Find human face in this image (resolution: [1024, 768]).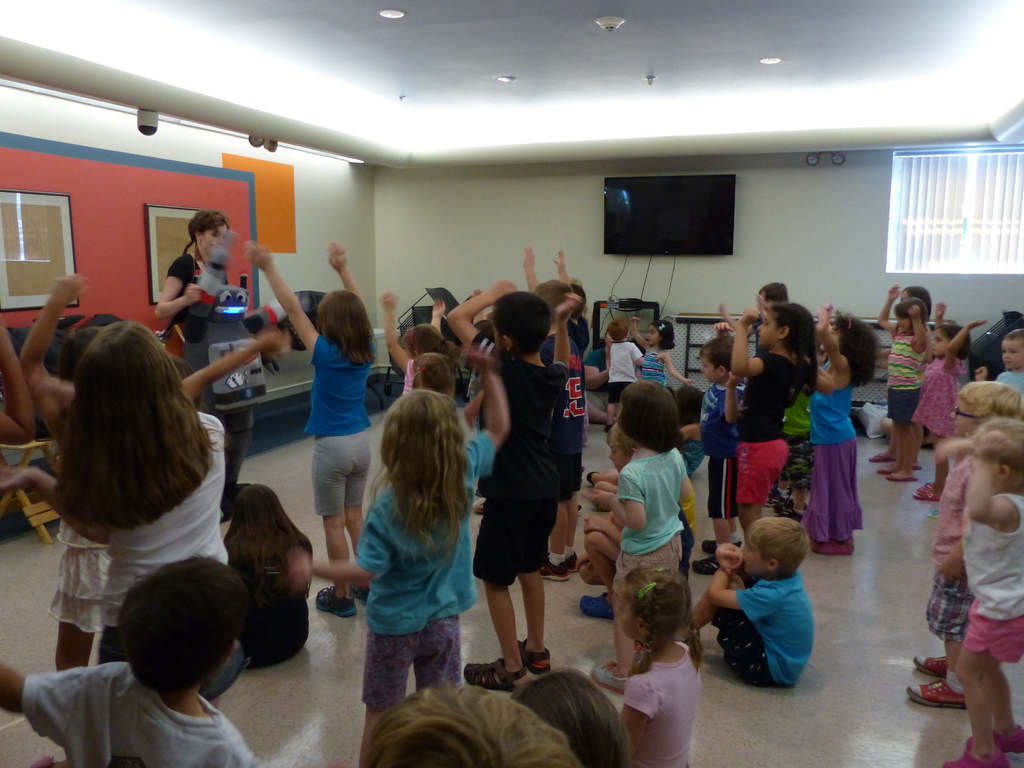
BBox(1001, 341, 1020, 371).
